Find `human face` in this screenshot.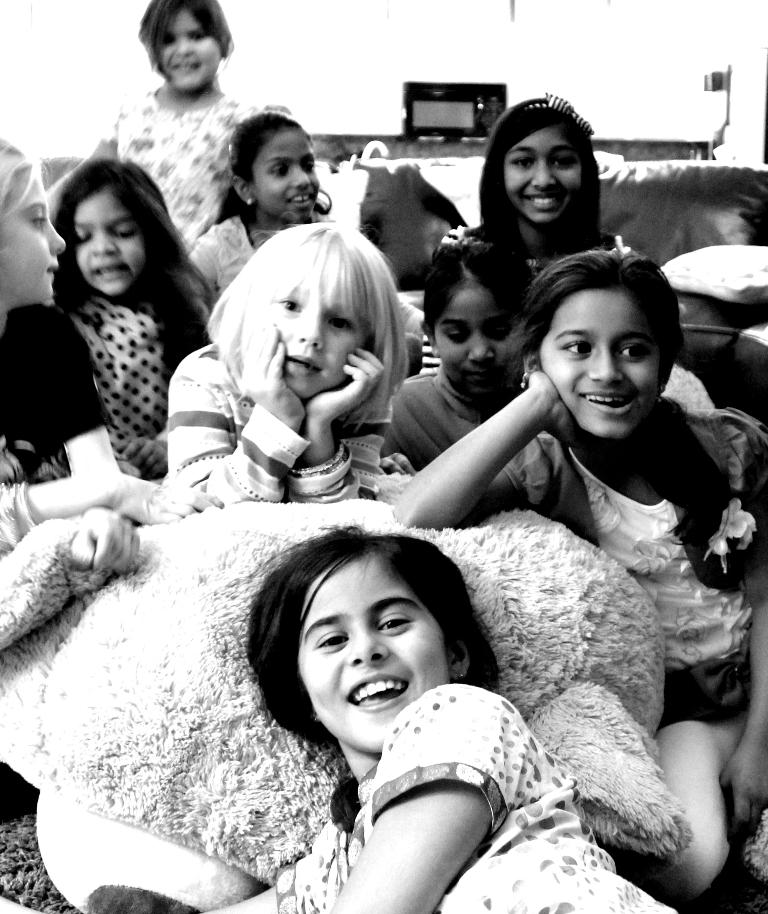
The bounding box for `human face` is BBox(432, 291, 519, 393).
